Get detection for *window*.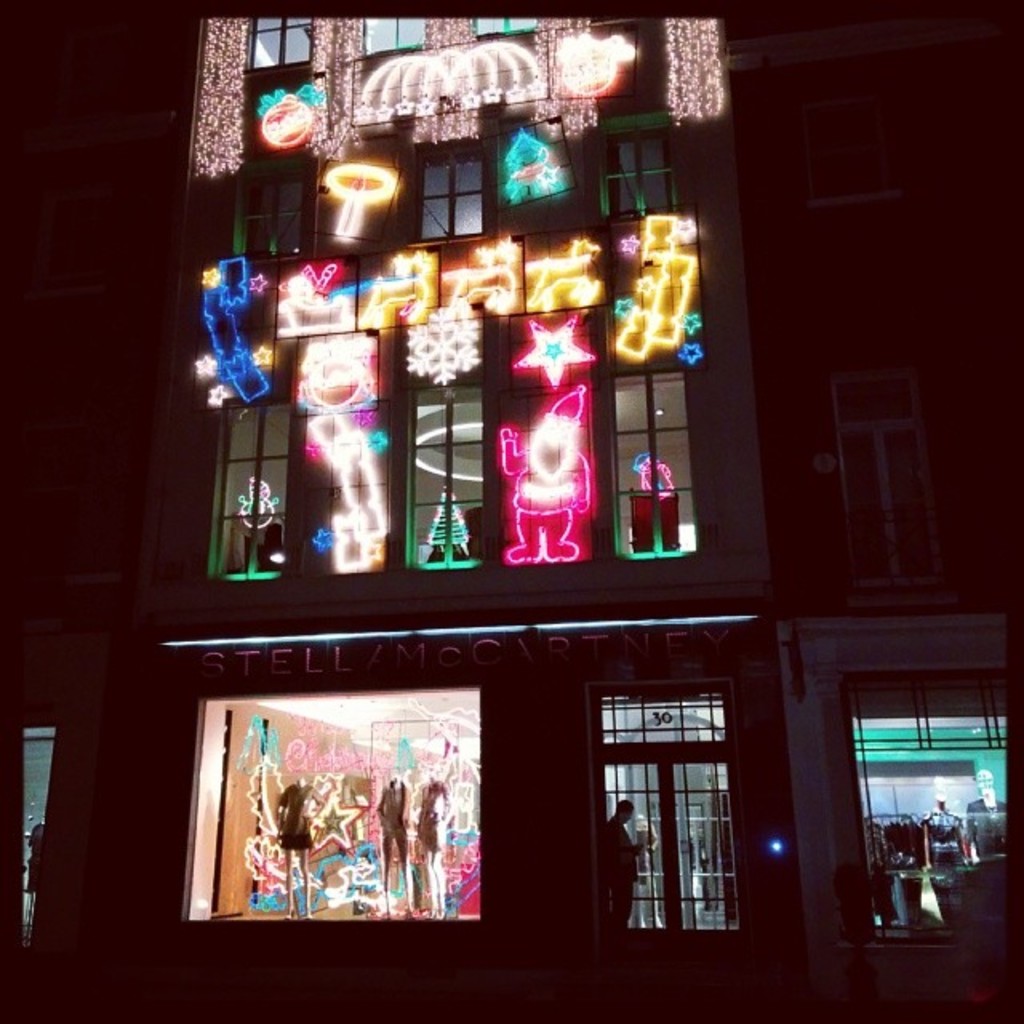
Detection: (243, 11, 325, 78).
